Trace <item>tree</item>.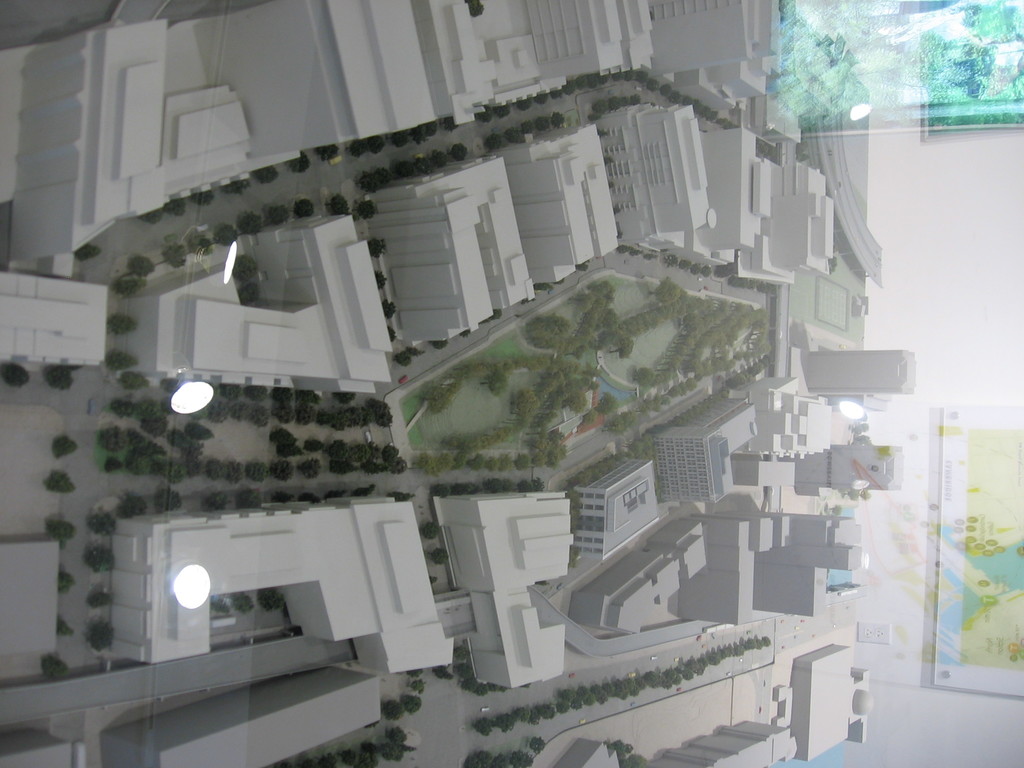
Traced to {"left": 351, "top": 199, "right": 380, "bottom": 221}.
